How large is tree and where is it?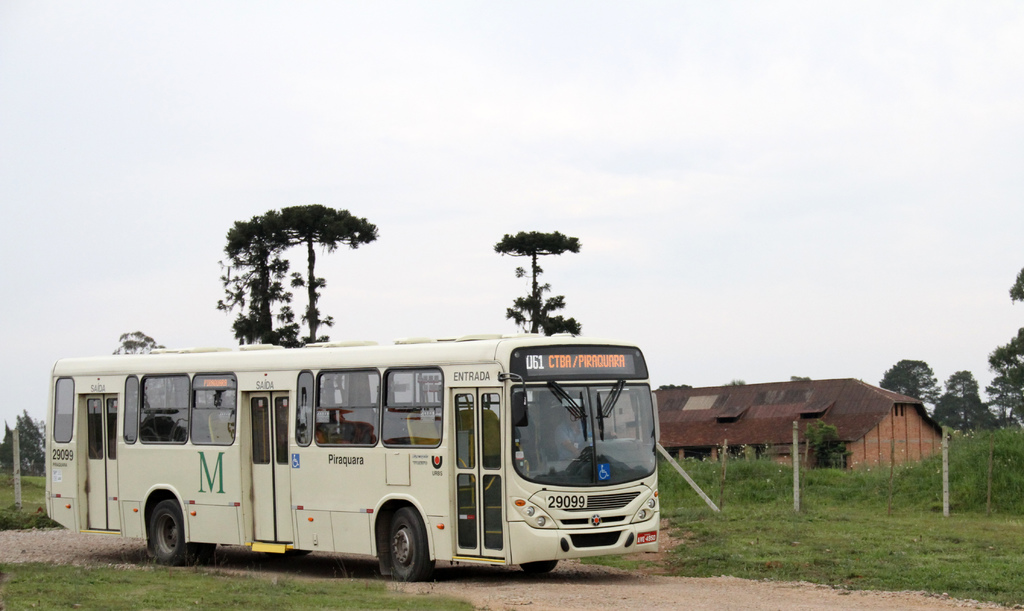
Bounding box: (0, 395, 52, 478).
